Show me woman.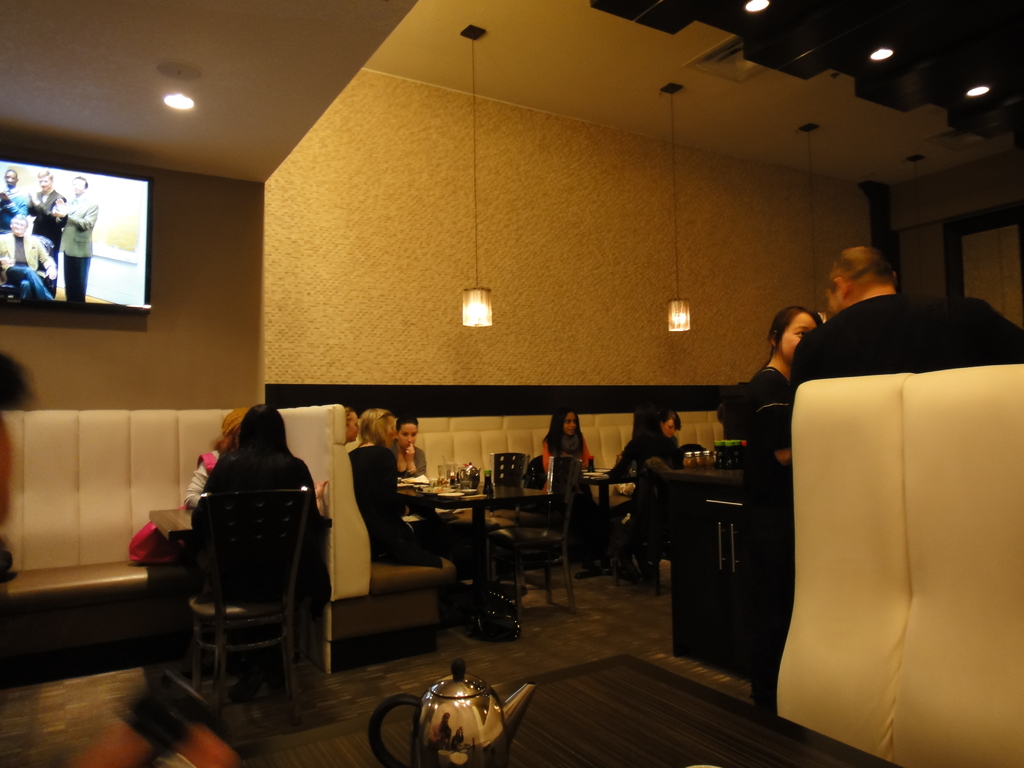
woman is here: pyautogui.locateOnScreen(627, 405, 684, 477).
